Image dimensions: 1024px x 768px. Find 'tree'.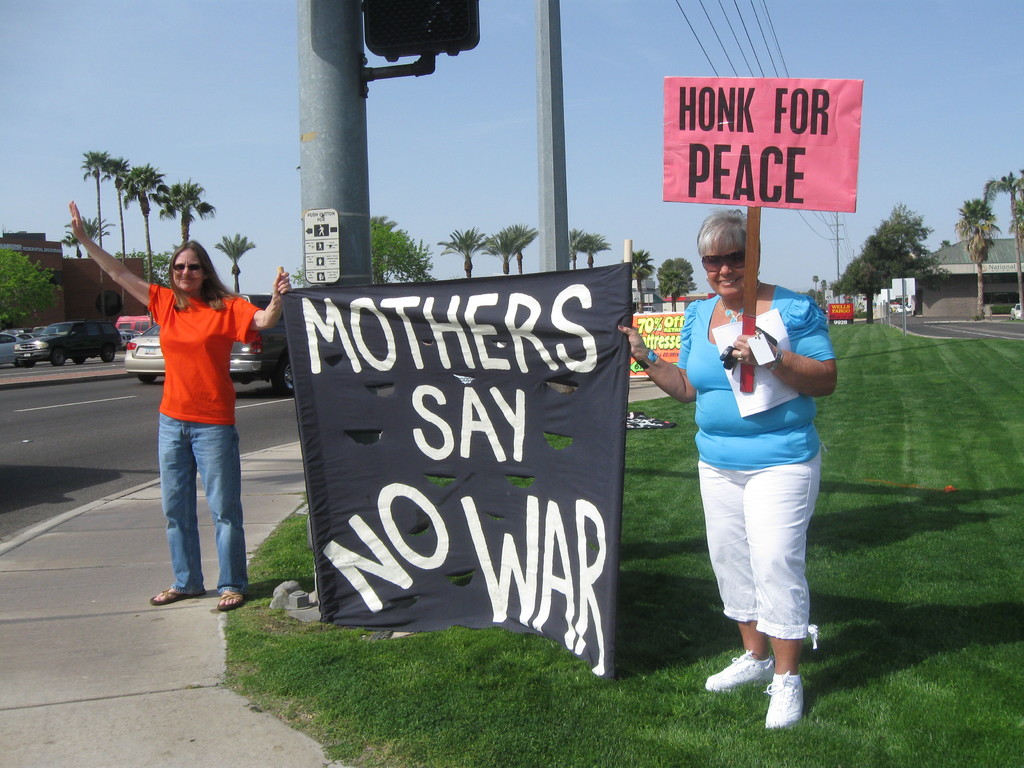
100 152 127 312.
